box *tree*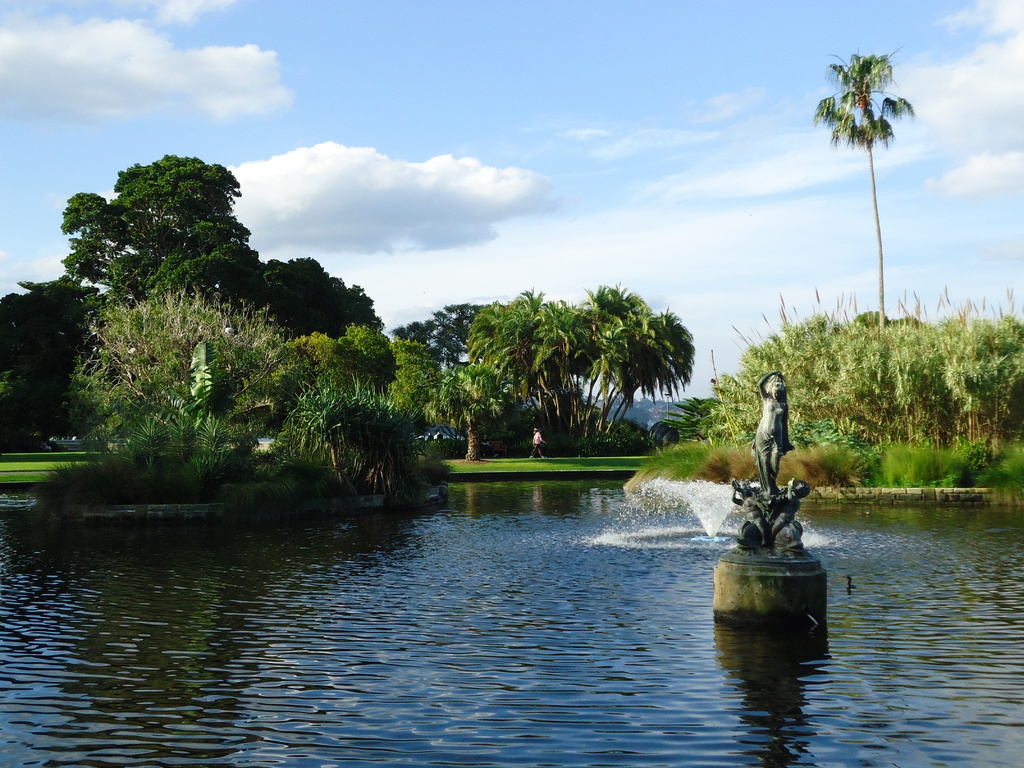
crop(80, 267, 320, 472)
